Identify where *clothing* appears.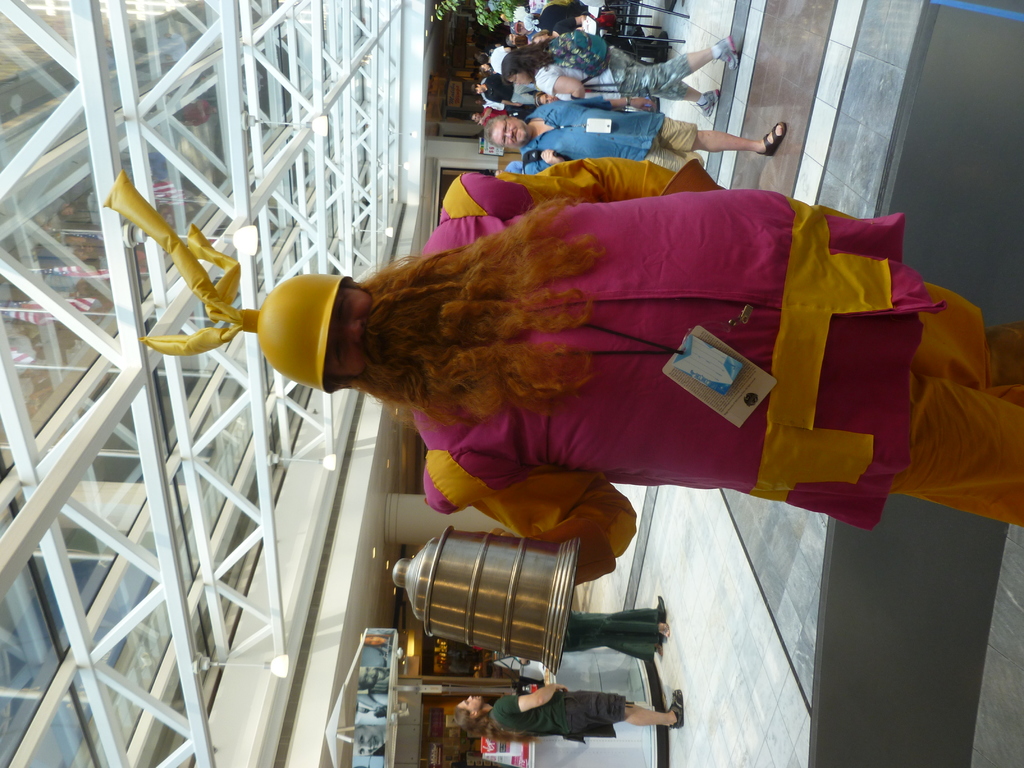
Appears at 566/598/659/662.
